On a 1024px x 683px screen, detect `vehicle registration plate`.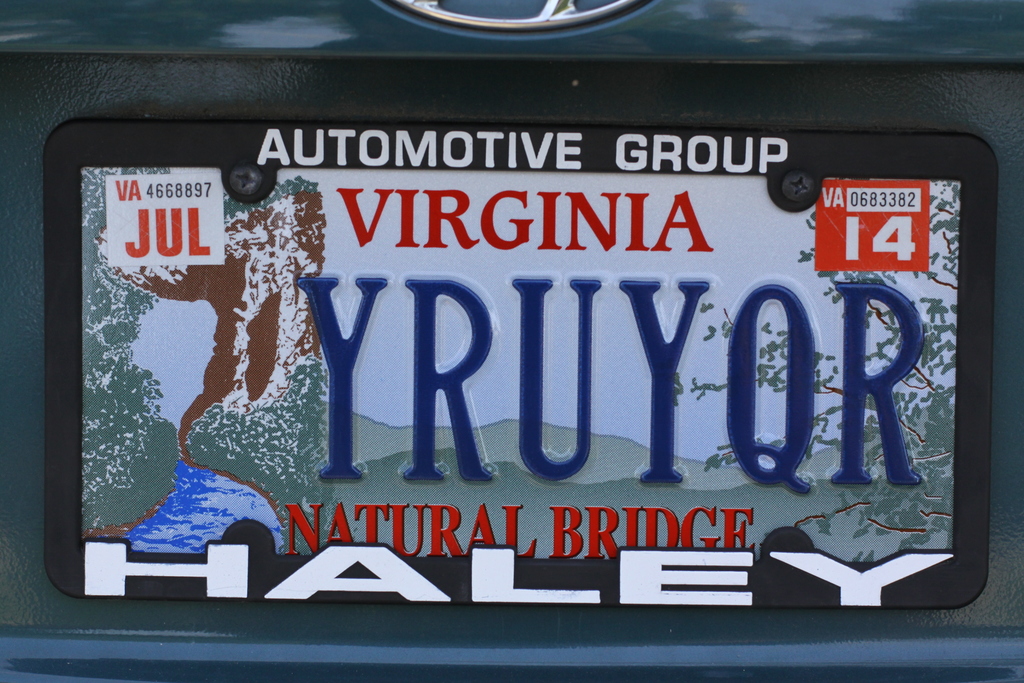
52,100,1012,621.
